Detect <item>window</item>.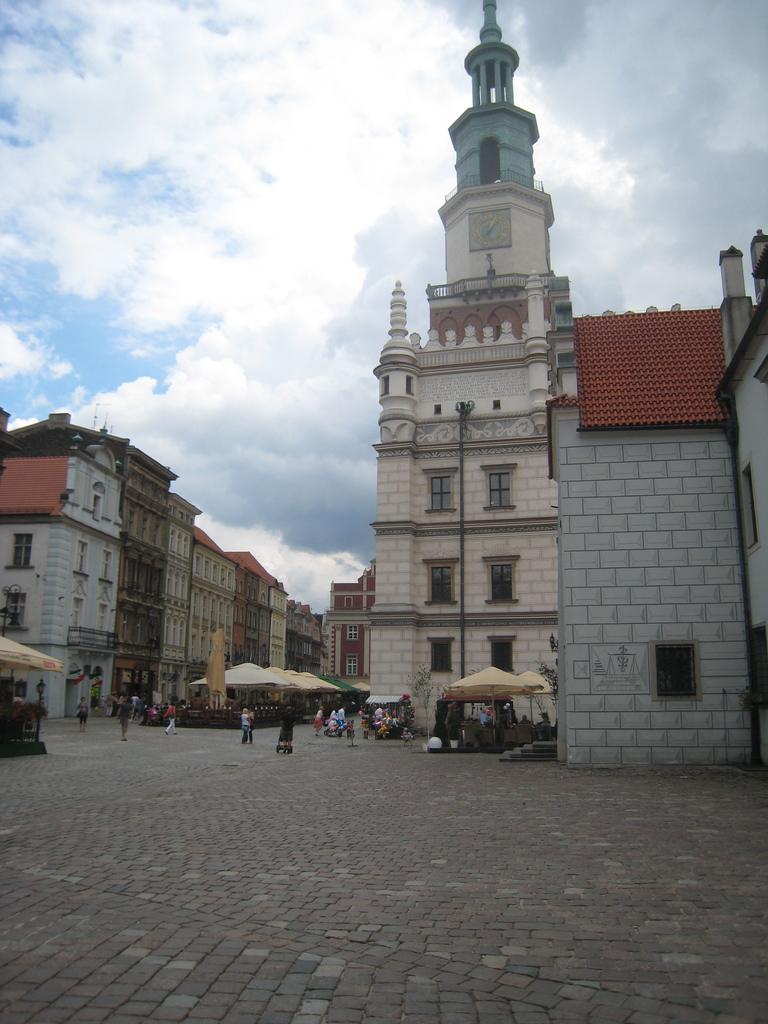
Detected at 486:556:516:603.
